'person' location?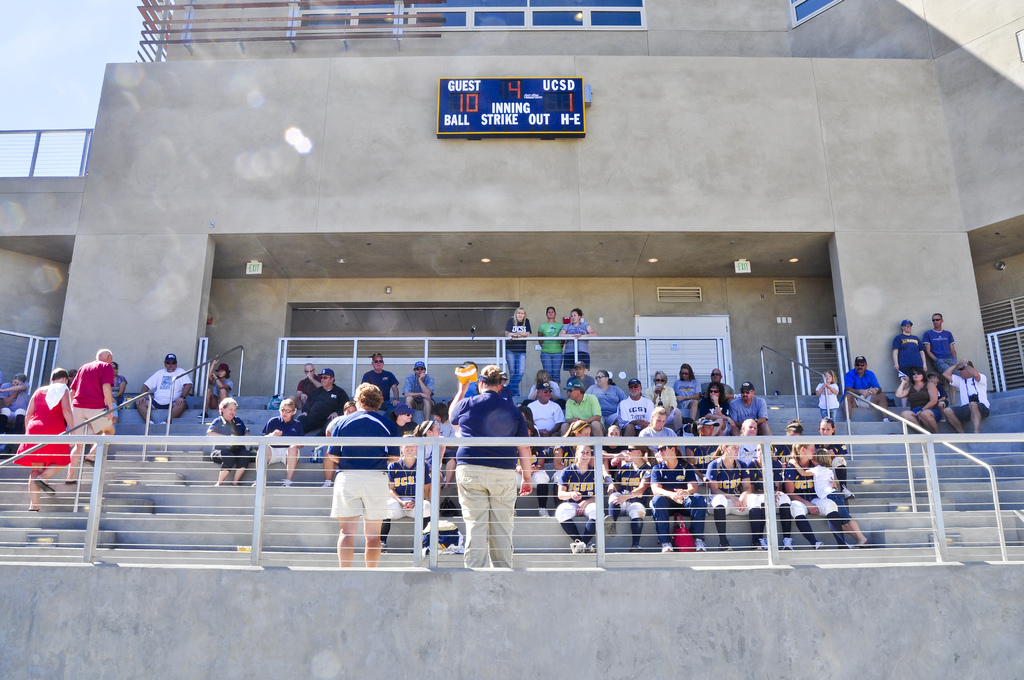
x1=896 y1=367 x2=938 y2=429
